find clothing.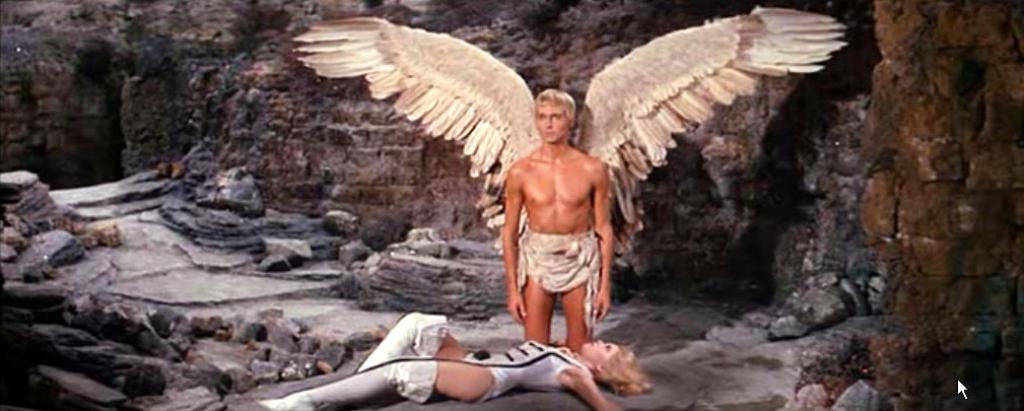
Rect(463, 340, 591, 407).
